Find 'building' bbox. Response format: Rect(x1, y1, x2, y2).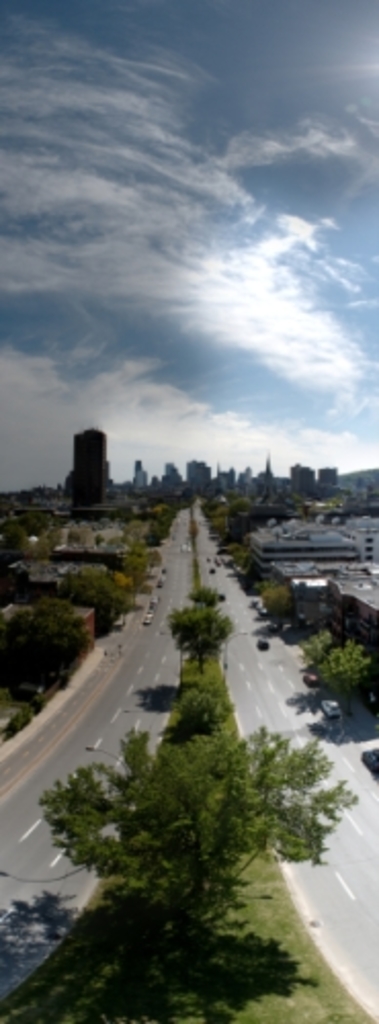
Rect(285, 463, 311, 502).
